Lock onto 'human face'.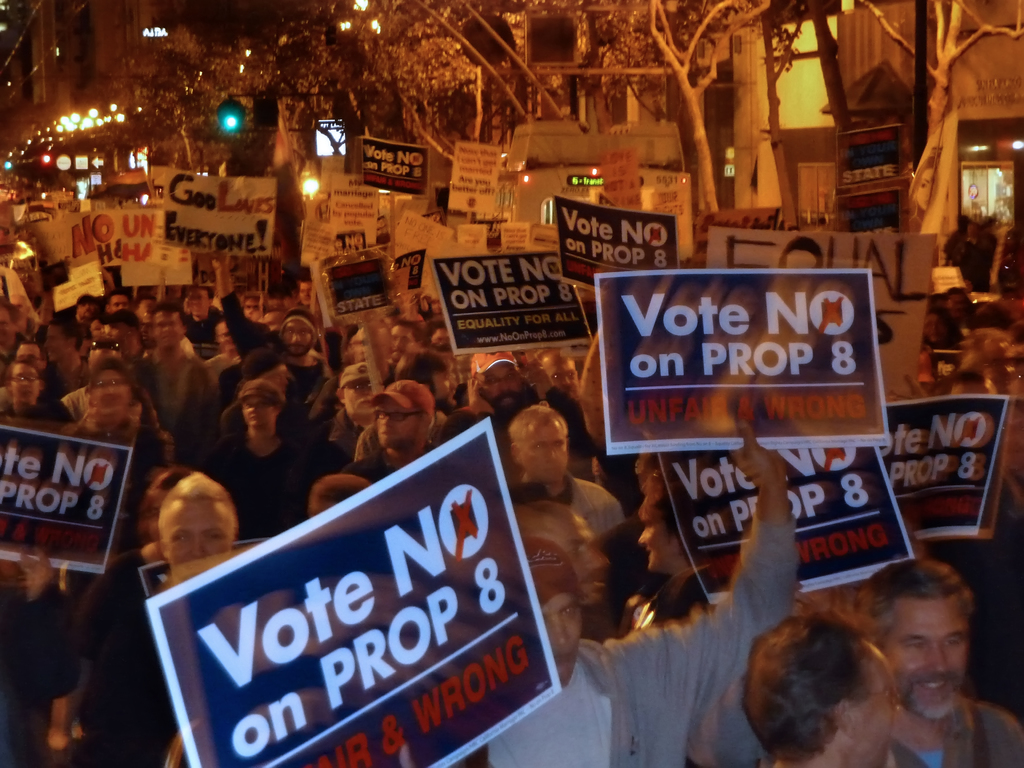
Locked: crop(50, 325, 74, 358).
